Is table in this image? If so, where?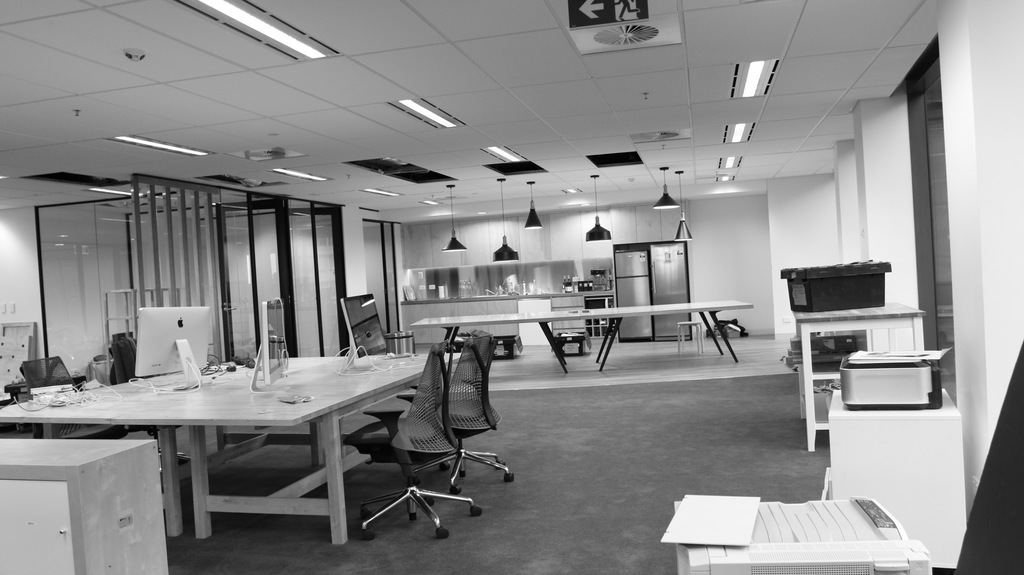
Yes, at [826, 389, 969, 571].
